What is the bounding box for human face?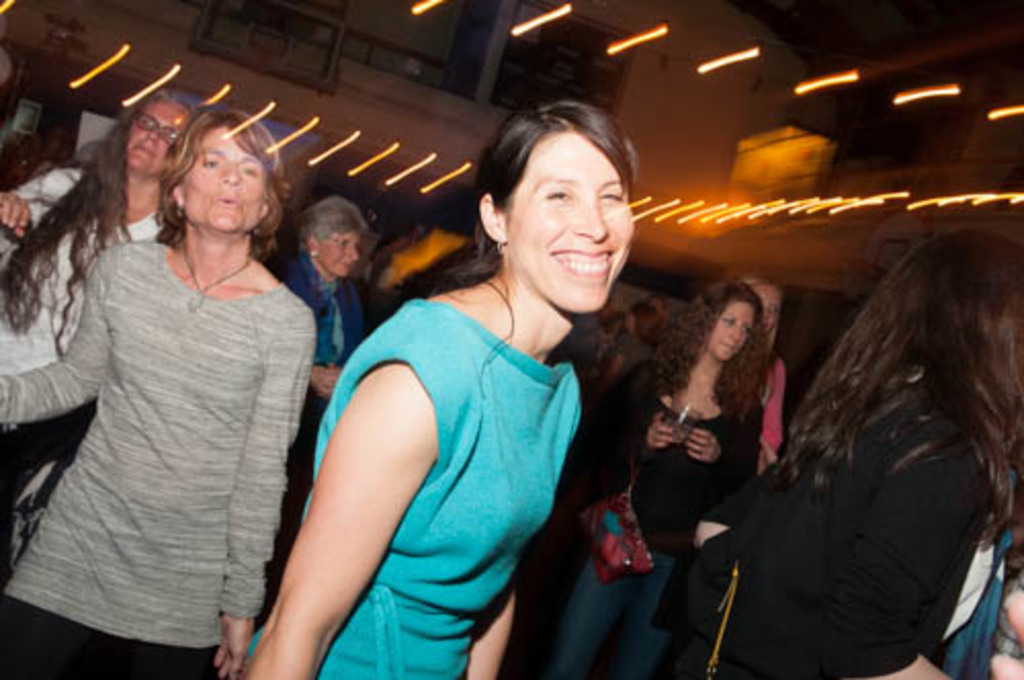
locate(700, 299, 760, 360).
